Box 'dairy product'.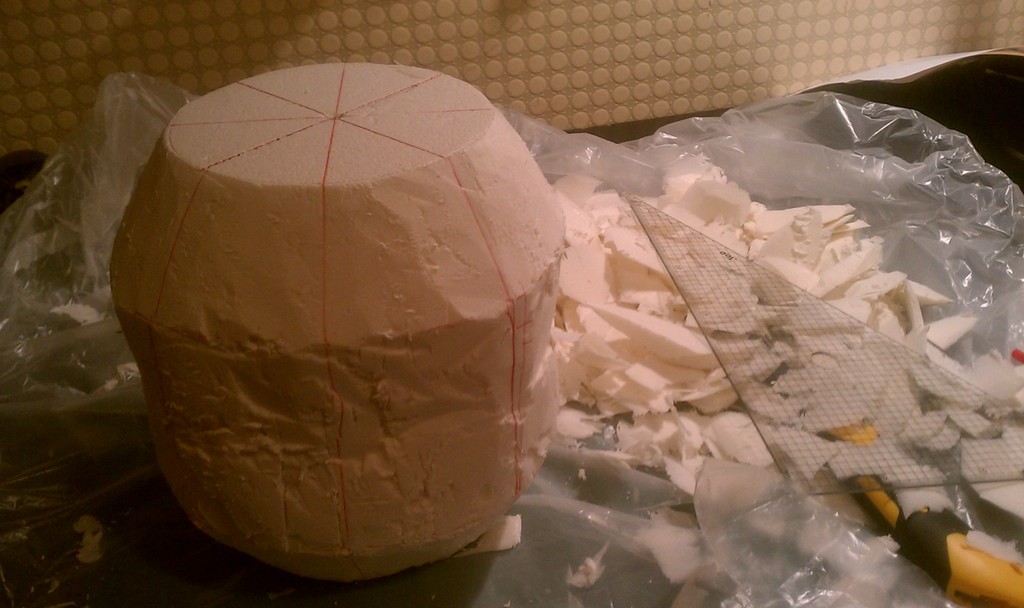
[75,21,808,520].
